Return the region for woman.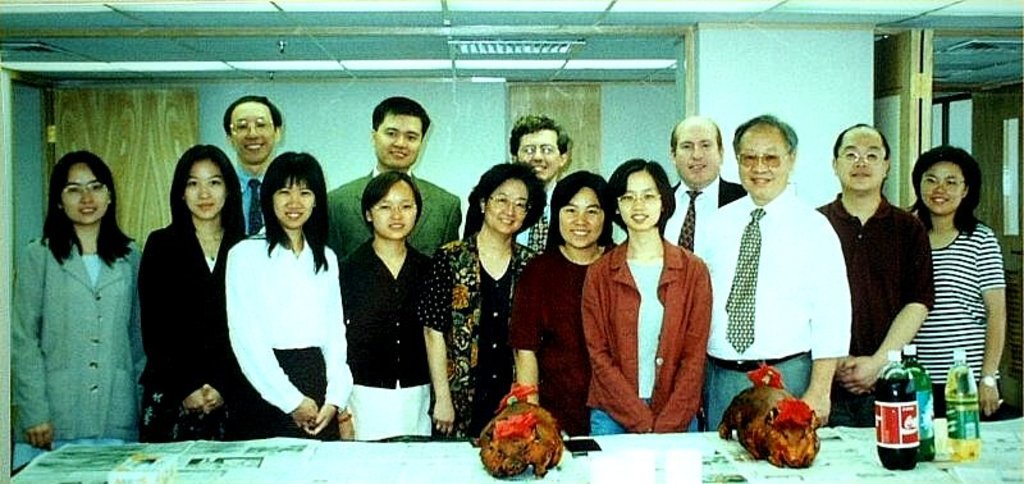
13 150 142 442.
